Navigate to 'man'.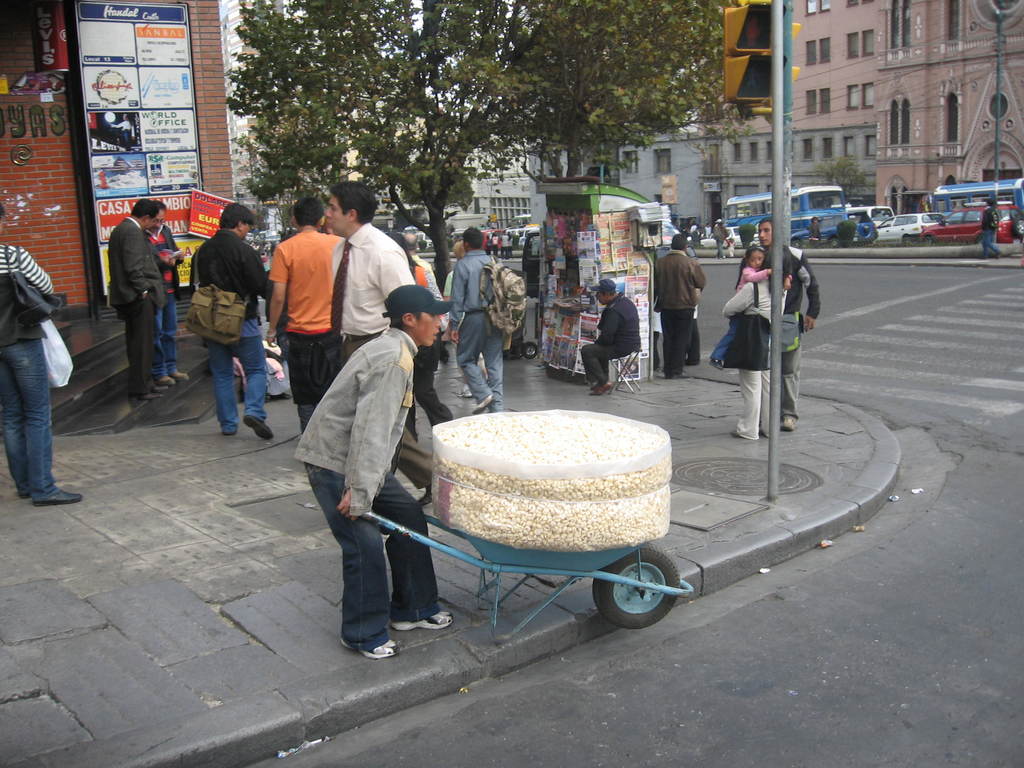
Navigation target: 0/202/84/504.
